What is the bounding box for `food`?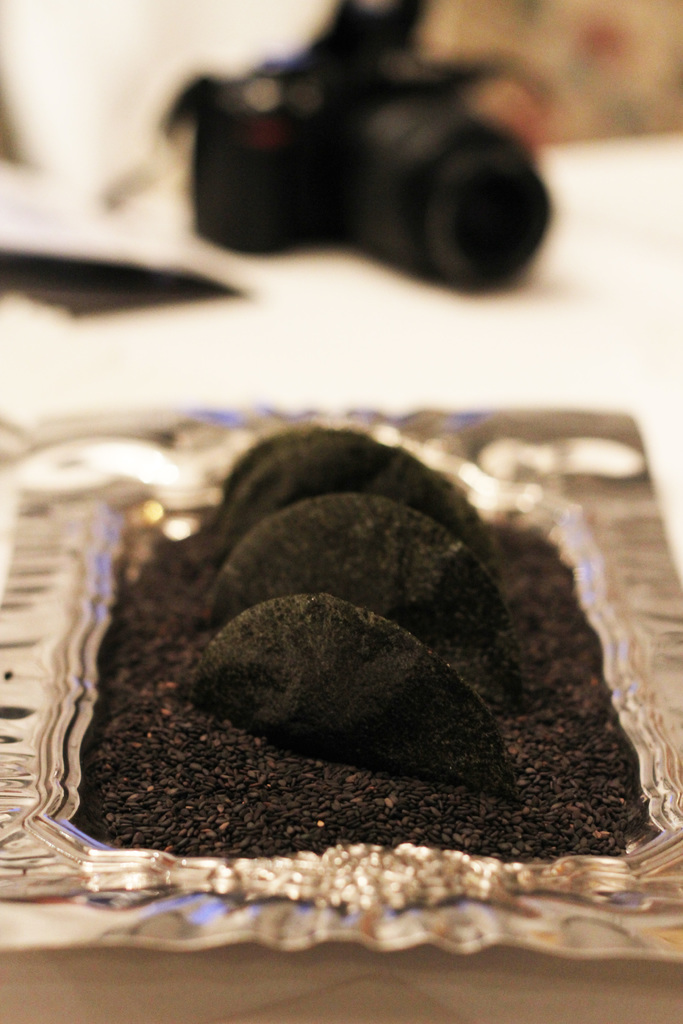
select_region(115, 369, 630, 905).
